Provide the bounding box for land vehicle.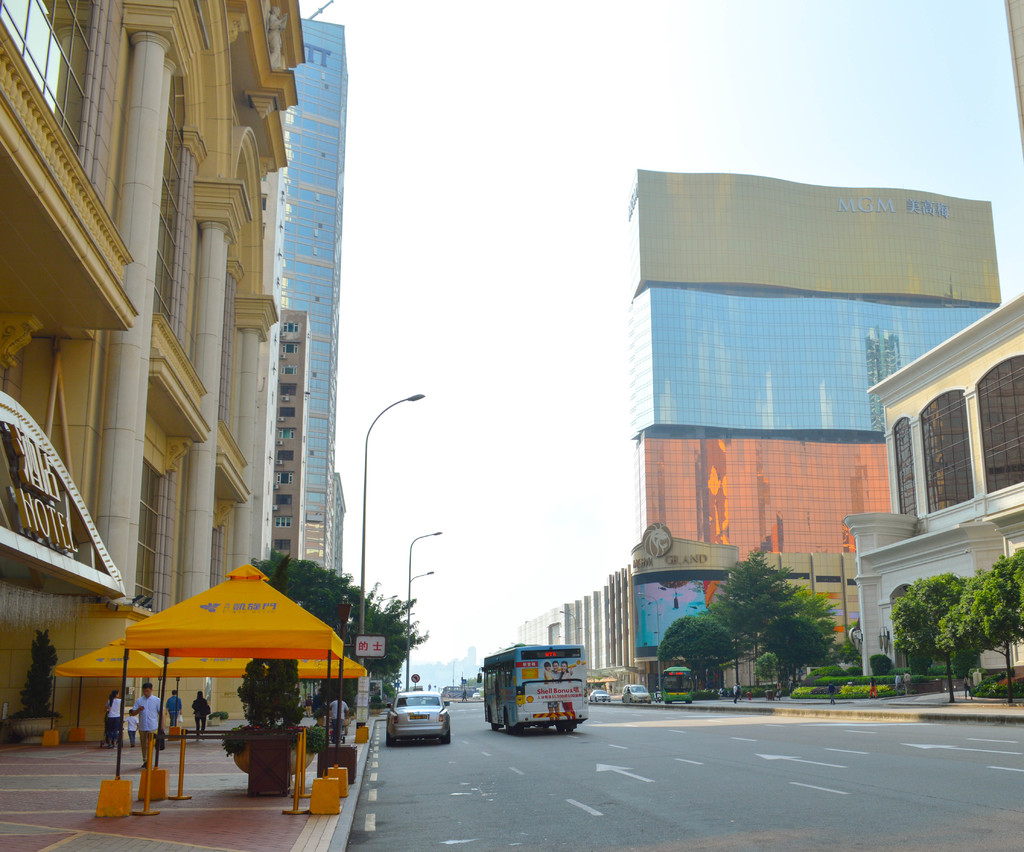
x1=659 y1=664 x2=694 y2=705.
